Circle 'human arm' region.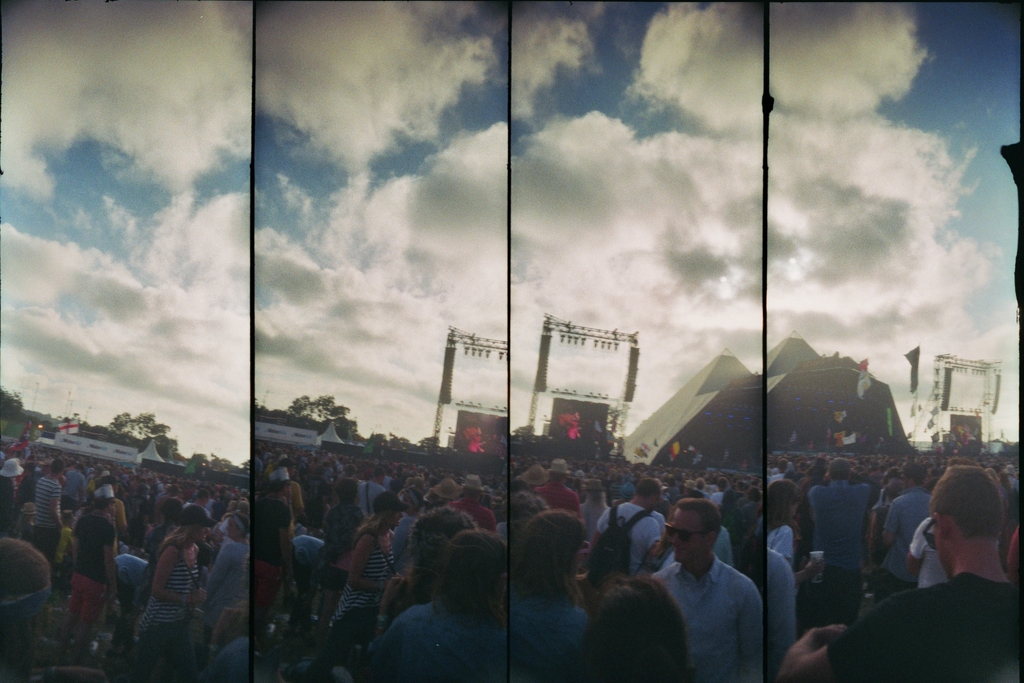
Region: <bbox>906, 523, 927, 575</bbox>.
